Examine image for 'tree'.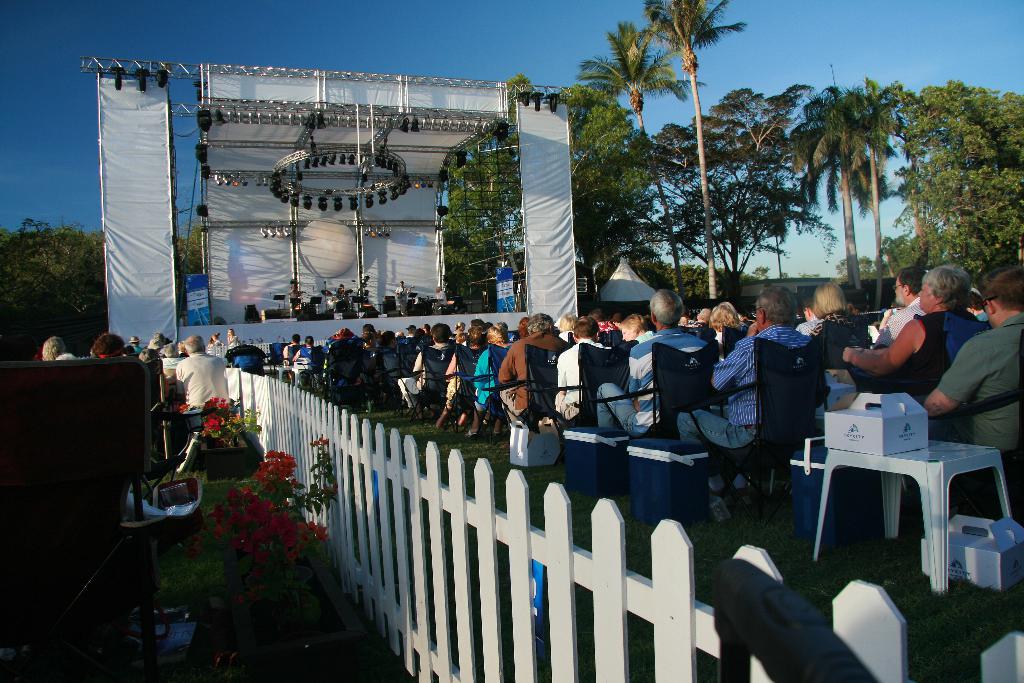
Examination result: box(578, 22, 690, 309).
